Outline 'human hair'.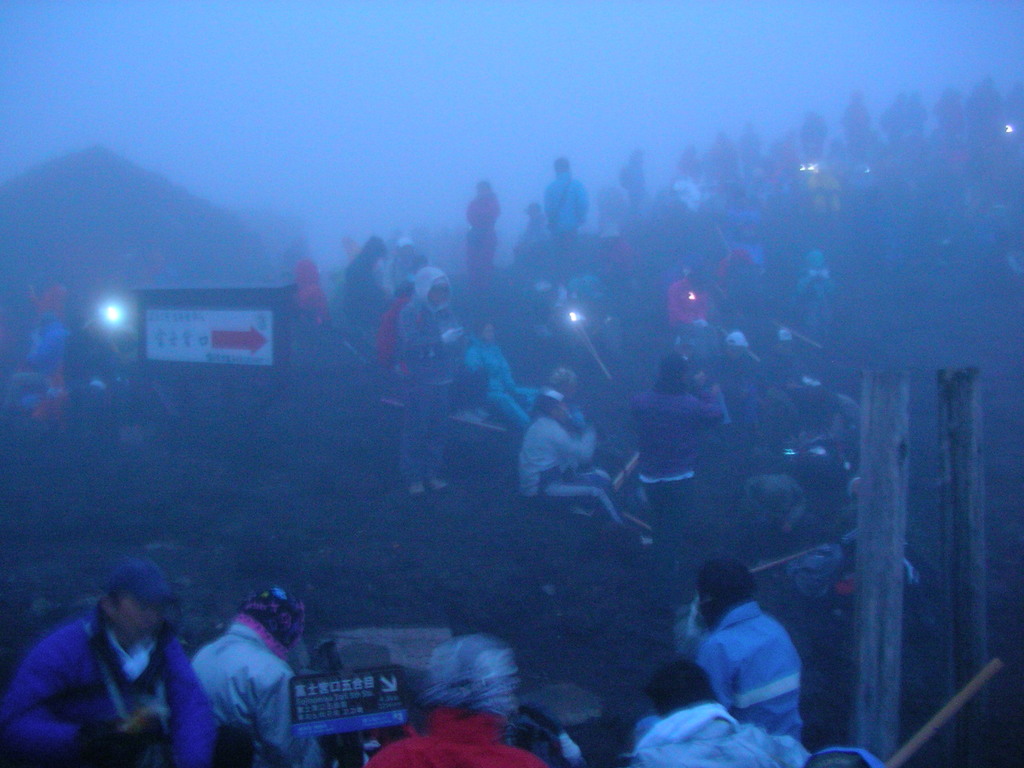
Outline: bbox=(644, 660, 716, 719).
